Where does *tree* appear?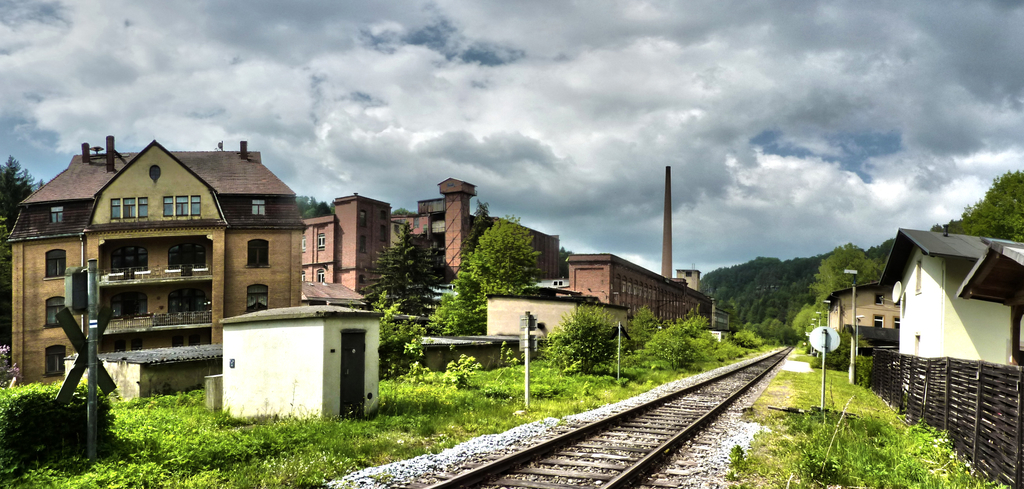
Appears at detection(633, 306, 662, 350).
